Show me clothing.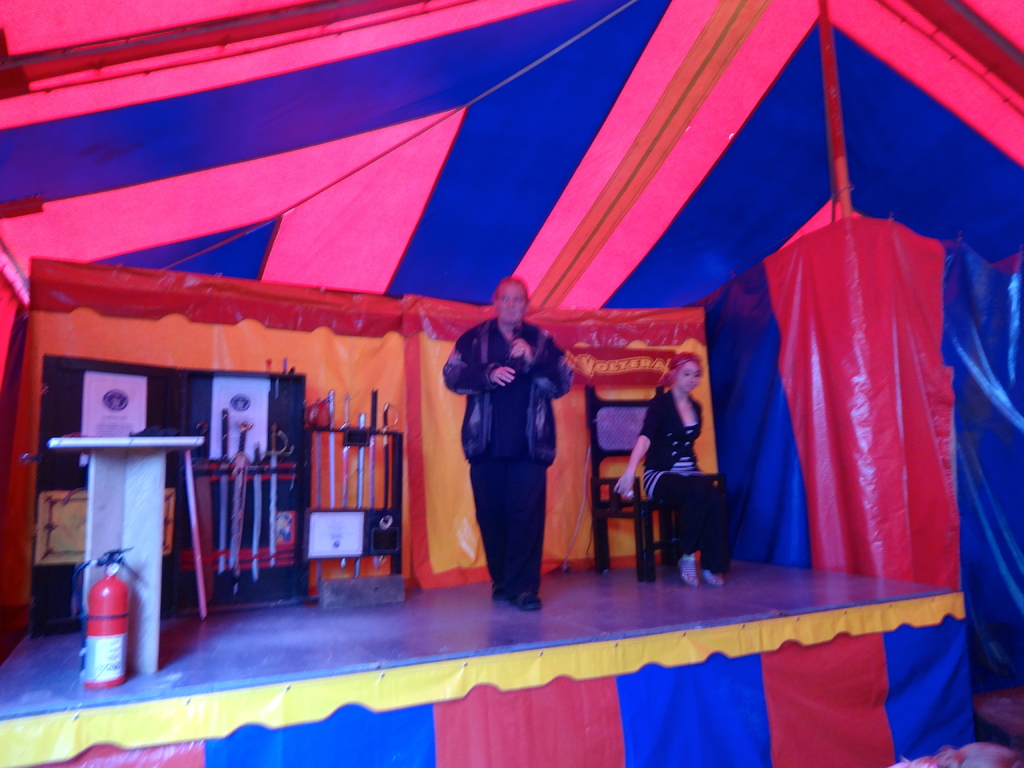
clothing is here: (448,291,566,611).
